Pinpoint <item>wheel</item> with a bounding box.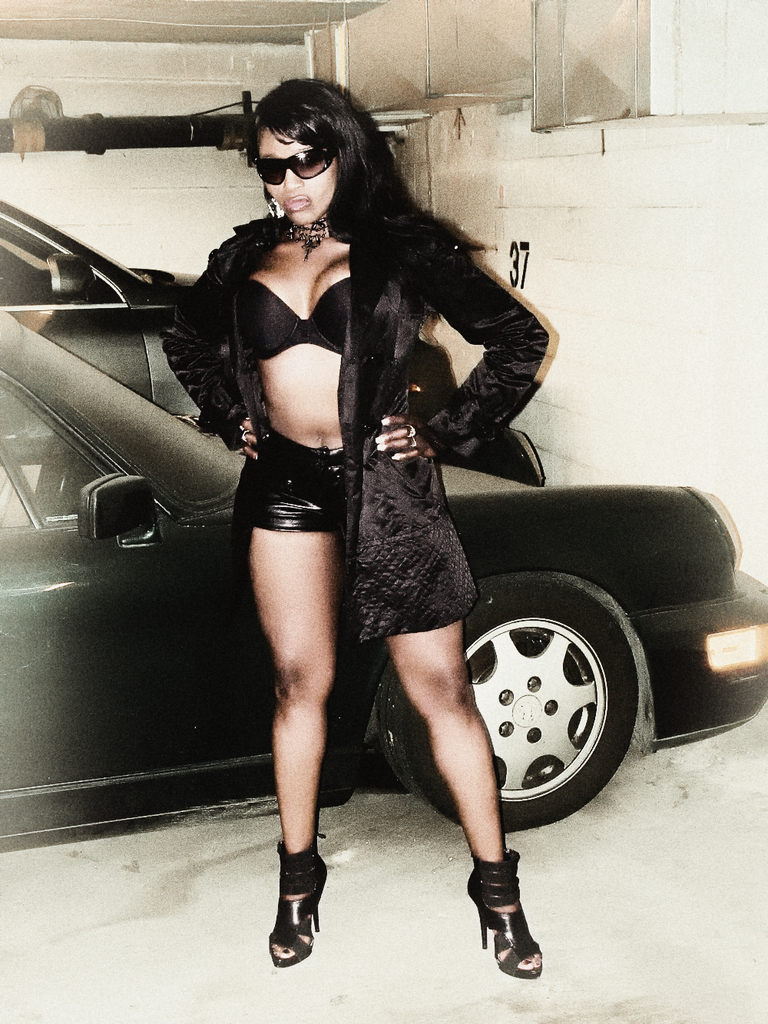
31:420:84:524.
